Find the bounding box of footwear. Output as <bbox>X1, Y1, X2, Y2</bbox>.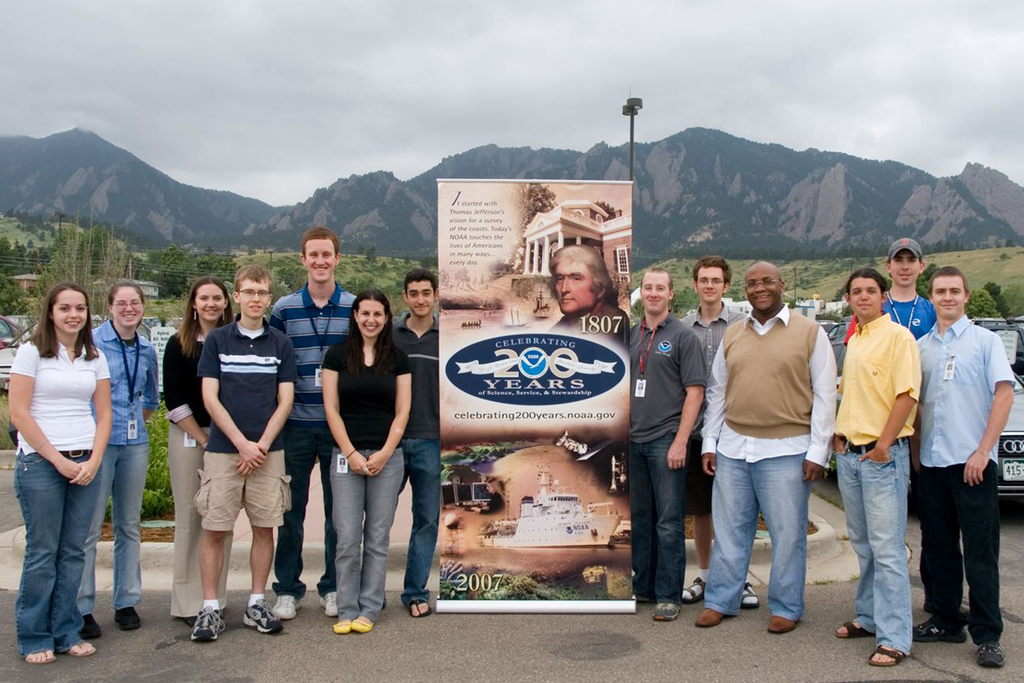
<bbox>179, 616, 193, 633</bbox>.
